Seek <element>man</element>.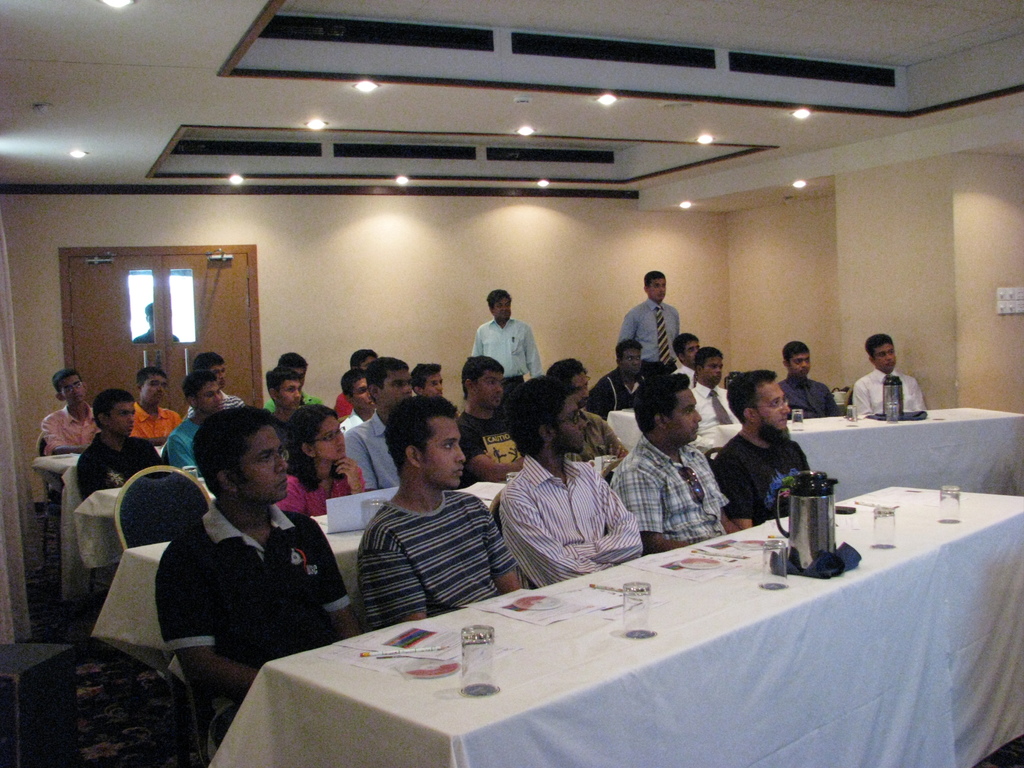
BBox(545, 356, 629, 463).
